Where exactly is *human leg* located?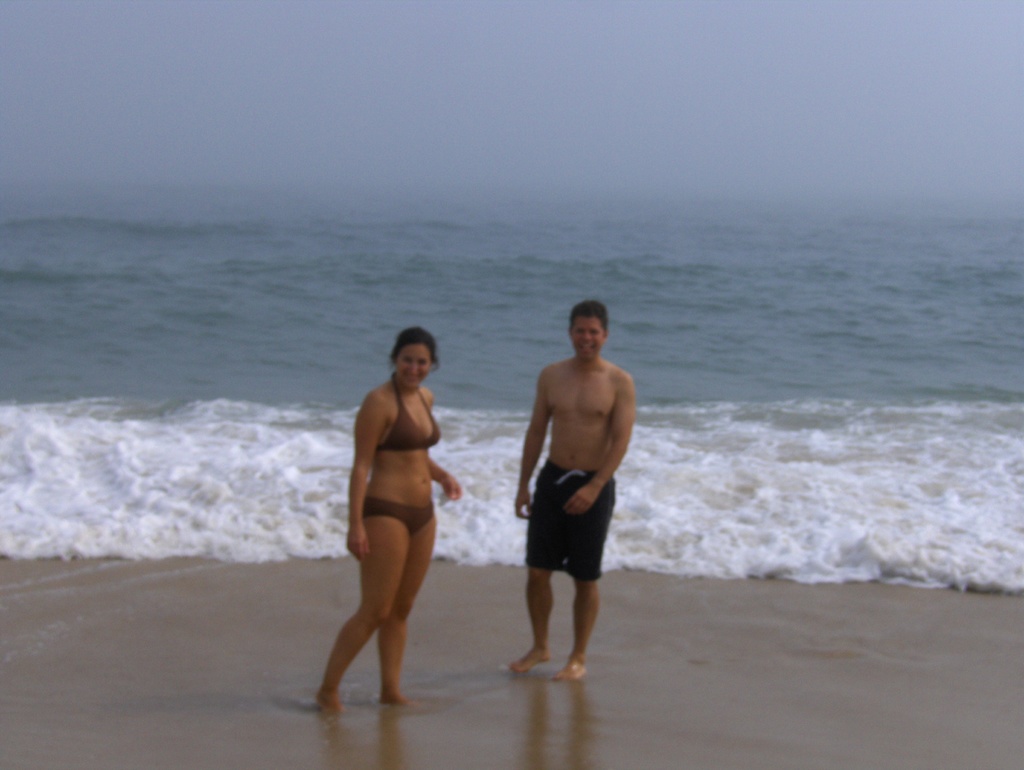
Its bounding box is 379, 515, 431, 708.
